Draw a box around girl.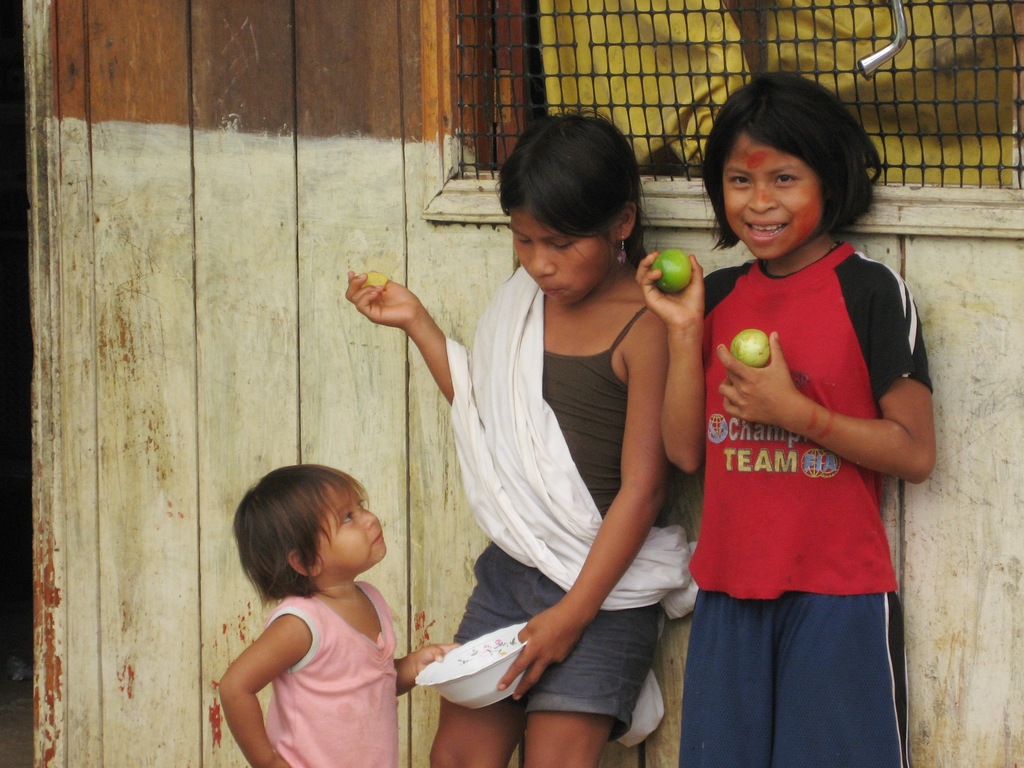
box(342, 98, 668, 767).
